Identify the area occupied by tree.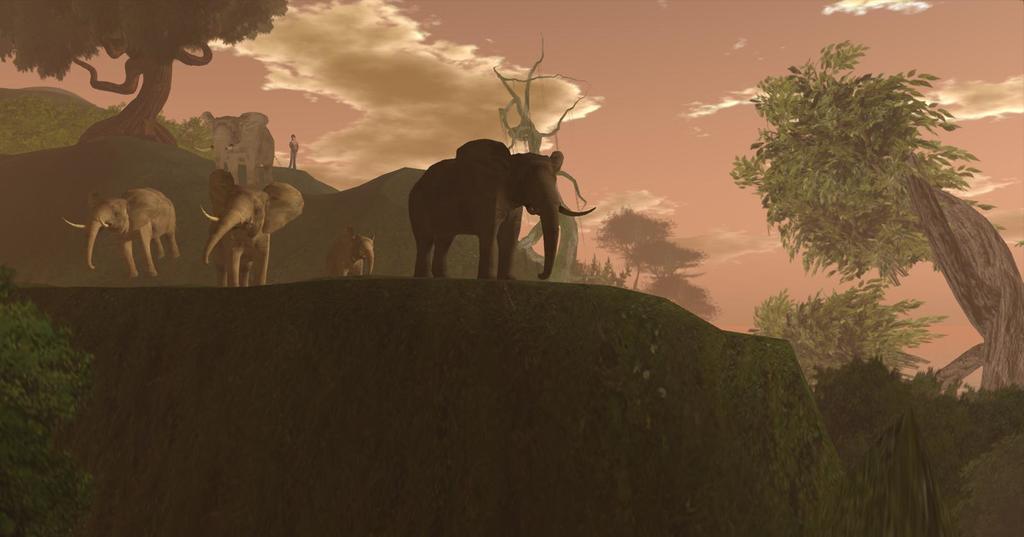
Area: 809/351/915/473.
